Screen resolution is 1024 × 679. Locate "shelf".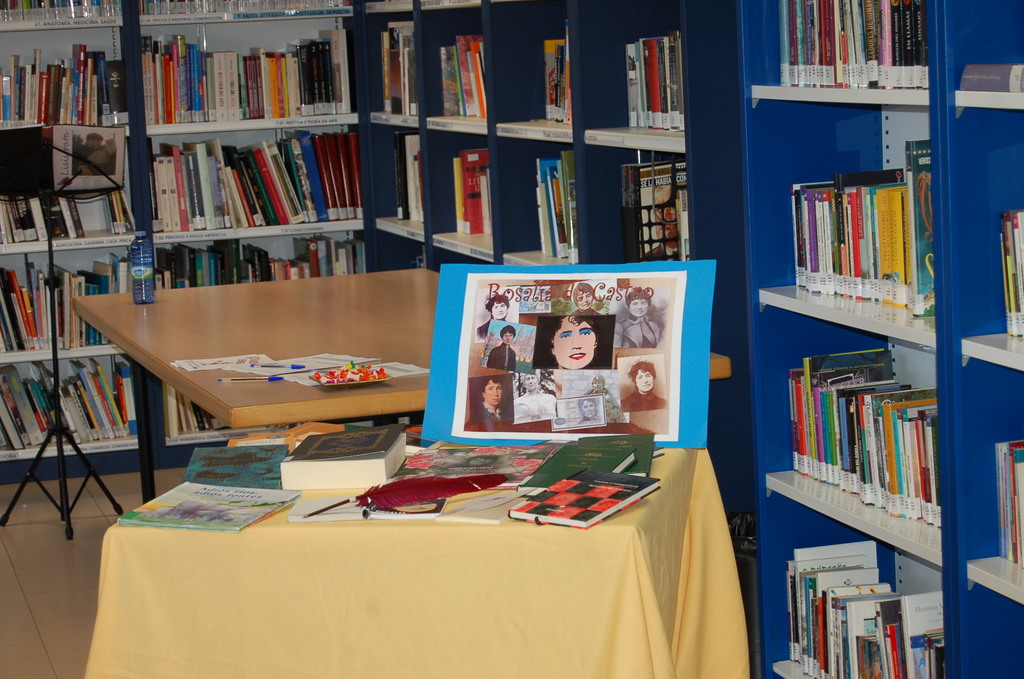
[left=0, top=22, right=128, bottom=131].
